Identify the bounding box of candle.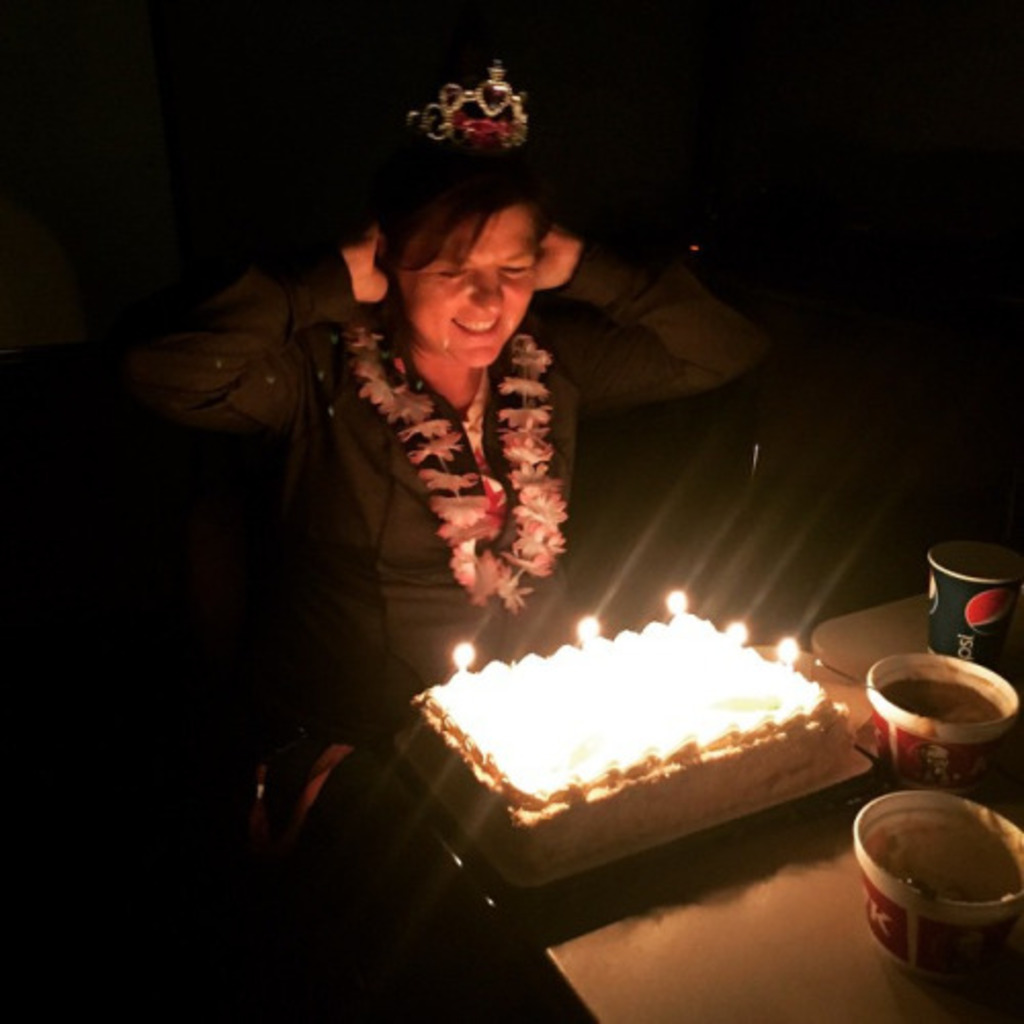
BBox(664, 590, 686, 614).
